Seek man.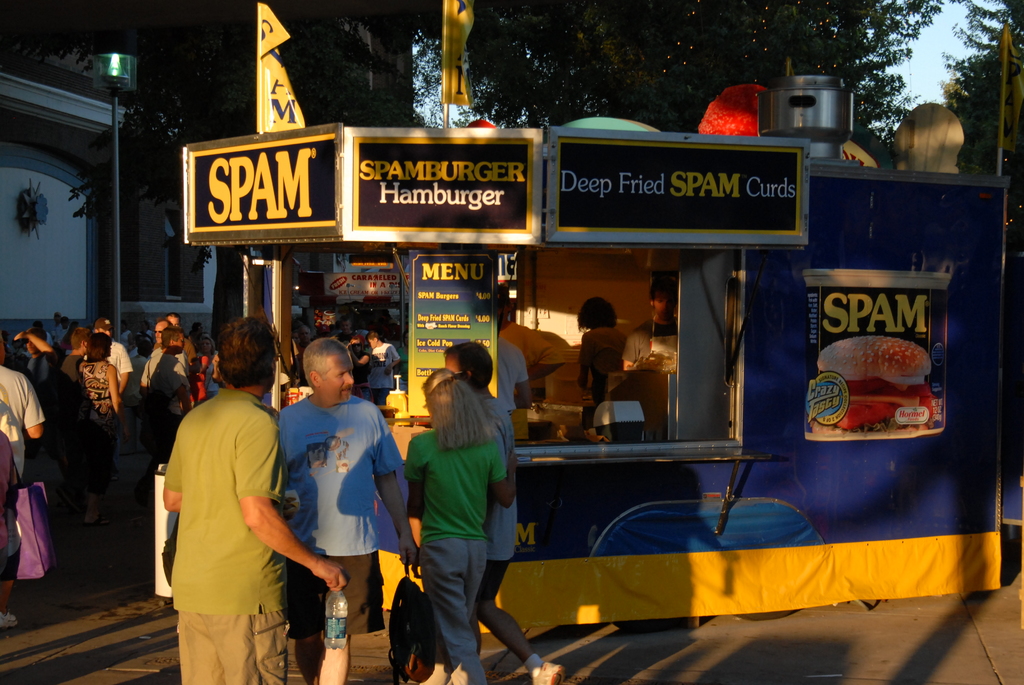
{"left": 165, "top": 315, "right": 195, "bottom": 374}.
